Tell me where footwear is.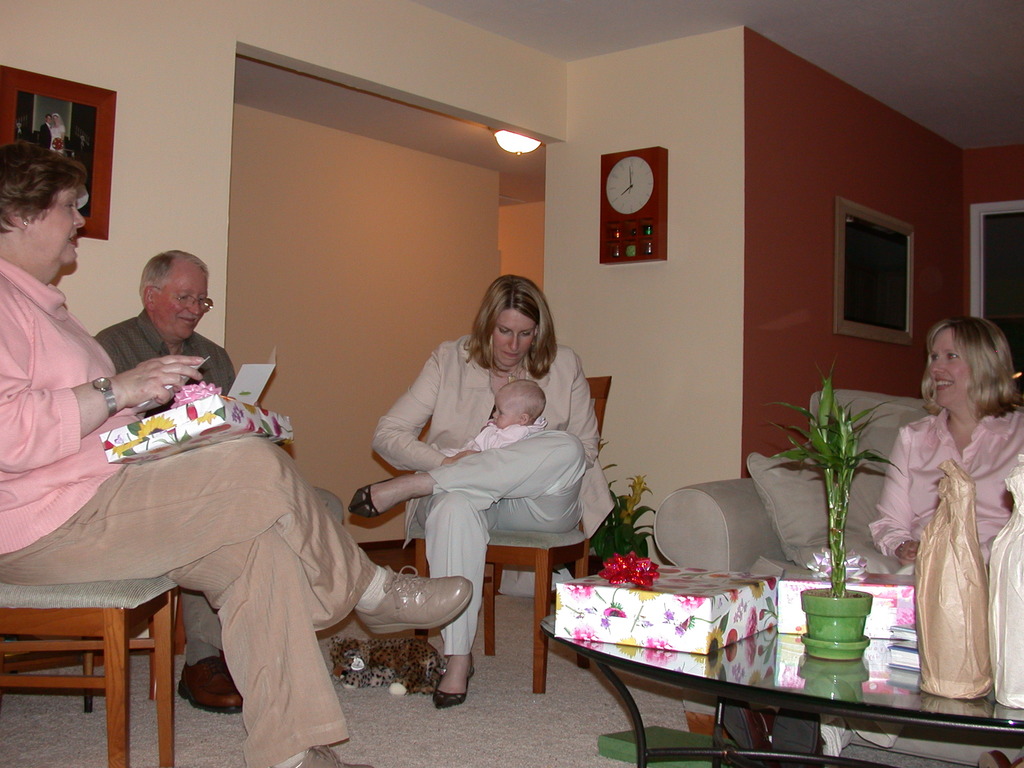
footwear is at (x1=176, y1=654, x2=242, y2=715).
